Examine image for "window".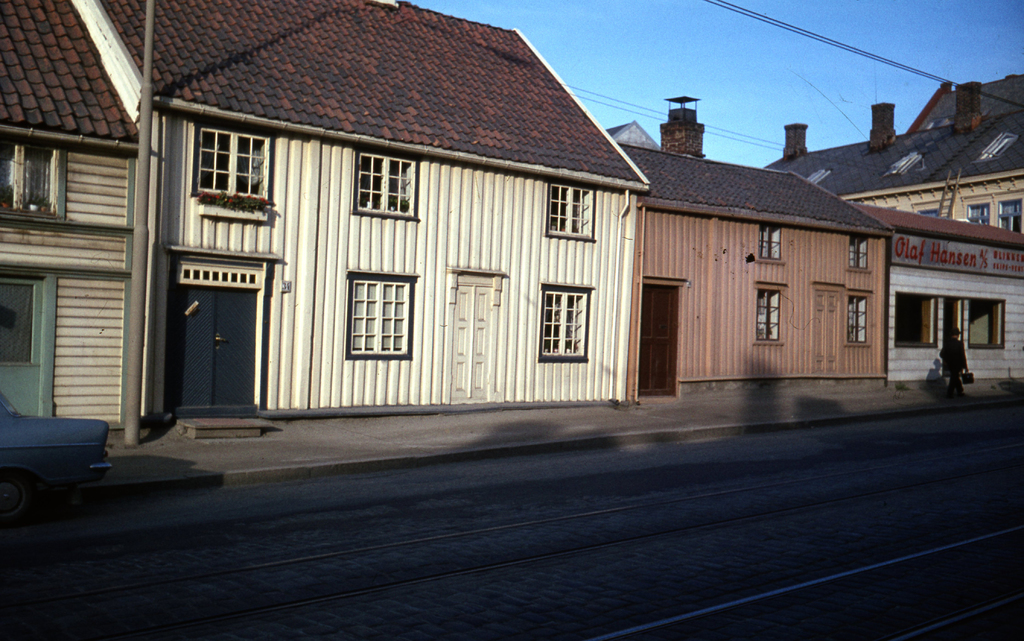
Examination result: 342/266/403/360.
